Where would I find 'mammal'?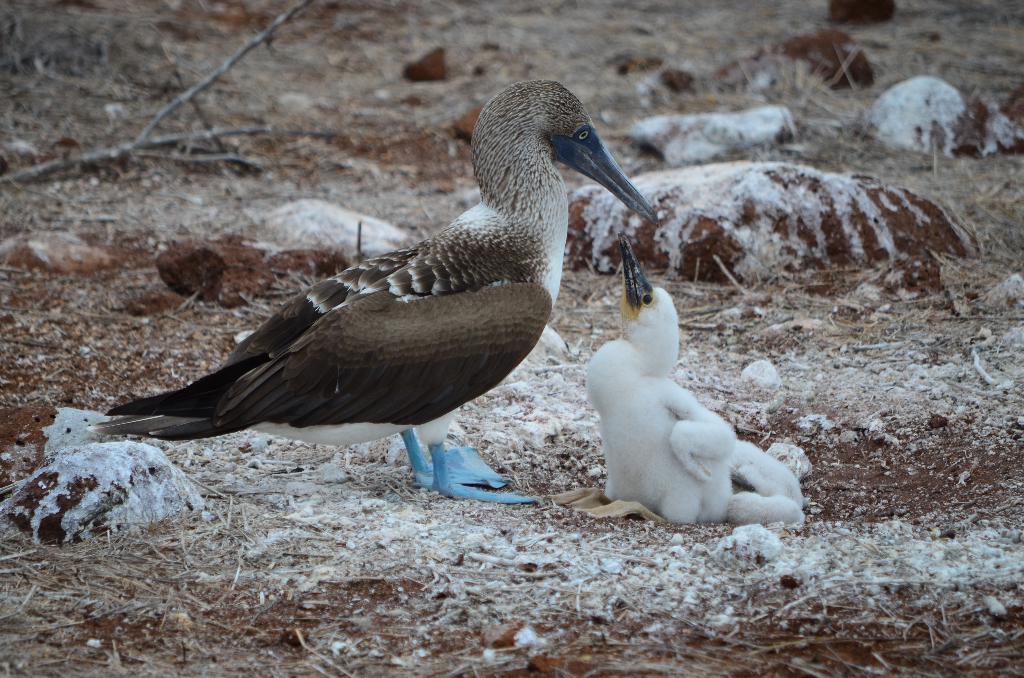
At [left=86, top=76, right=660, bottom=506].
